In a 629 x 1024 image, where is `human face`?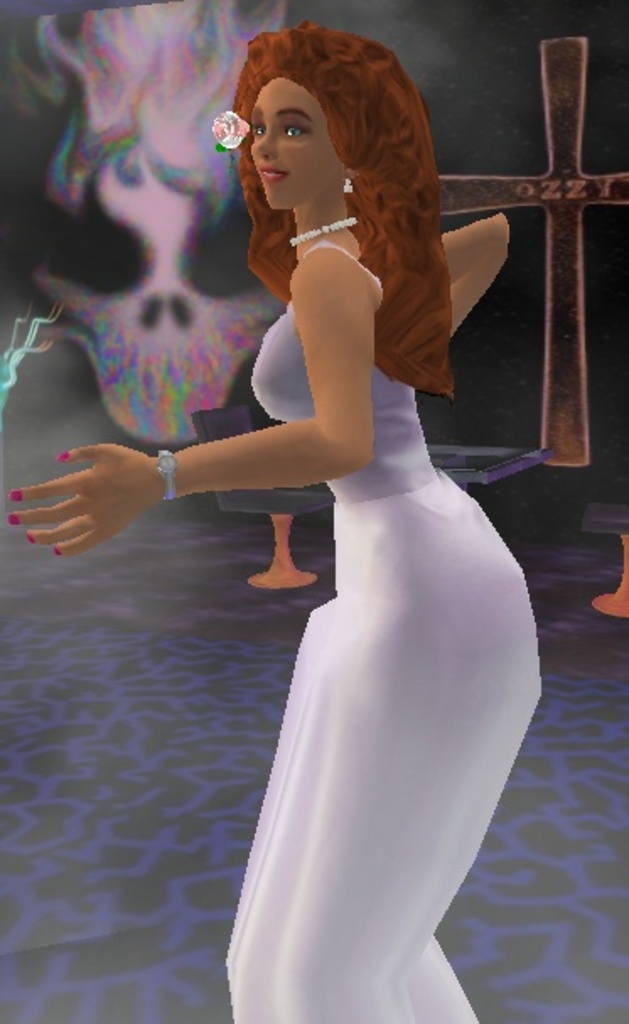
box(253, 83, 339, 206).
